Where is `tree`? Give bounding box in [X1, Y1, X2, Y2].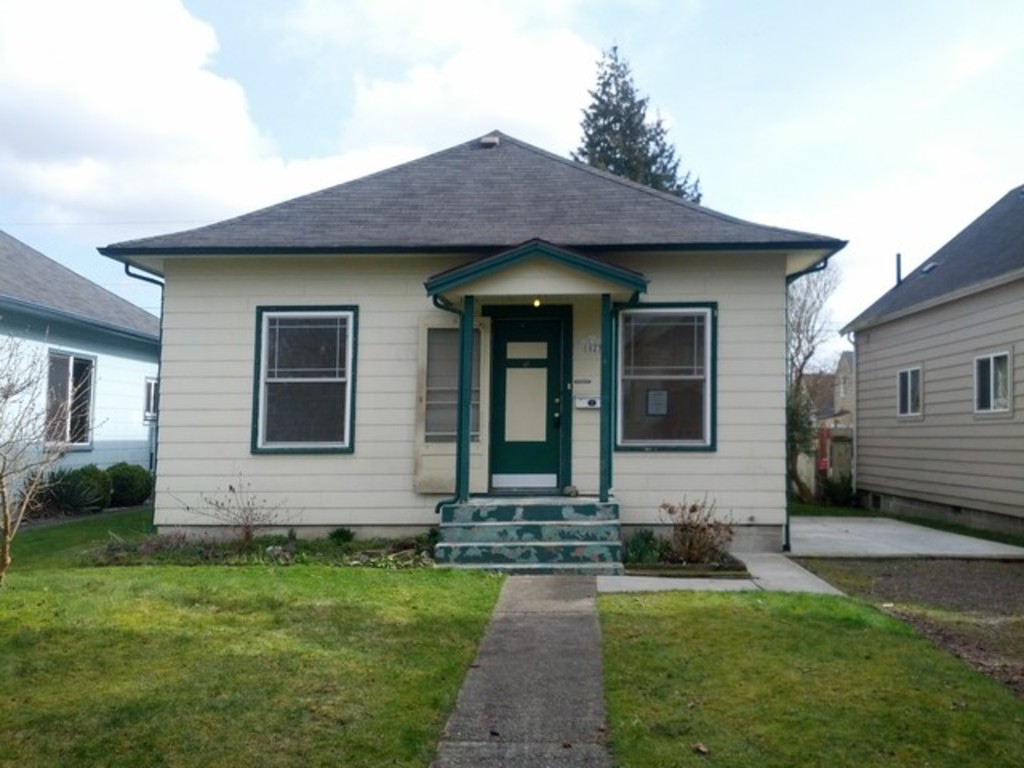
[26, 467, 82, 530].
